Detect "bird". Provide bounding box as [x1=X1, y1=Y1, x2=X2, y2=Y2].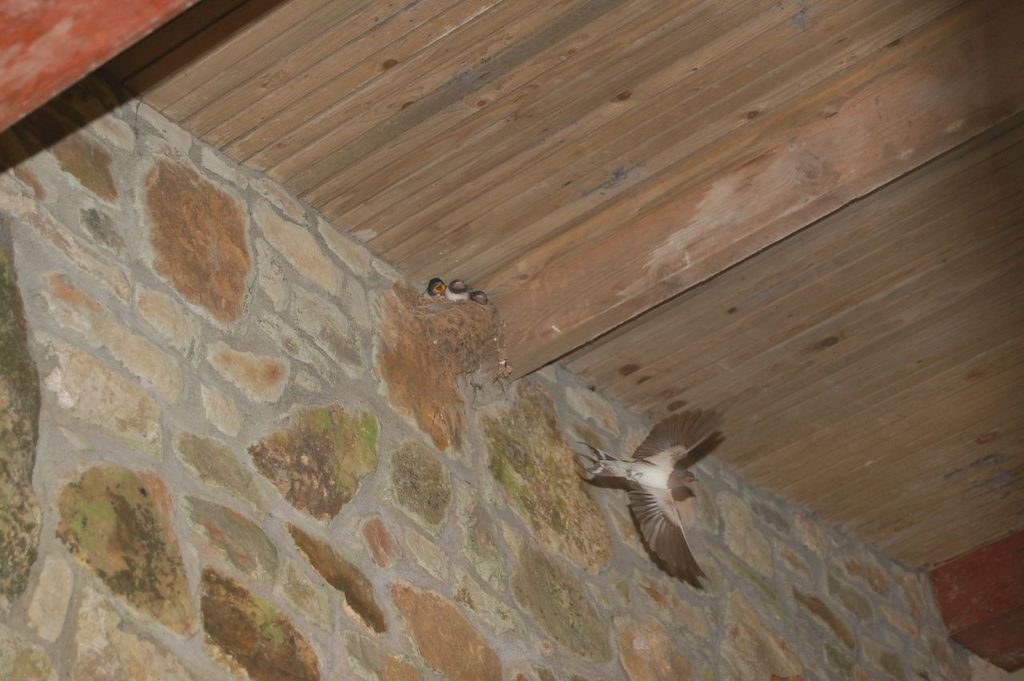
[x1=445, y1=278, x2=469, y2=305].
